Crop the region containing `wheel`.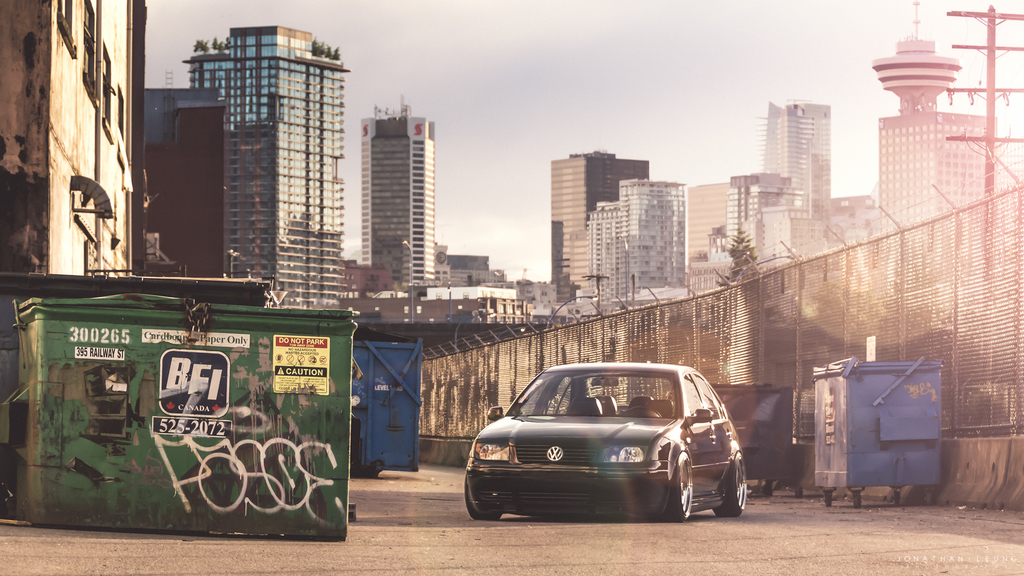
Crop region: Rect(628, 404, 661, 415).
